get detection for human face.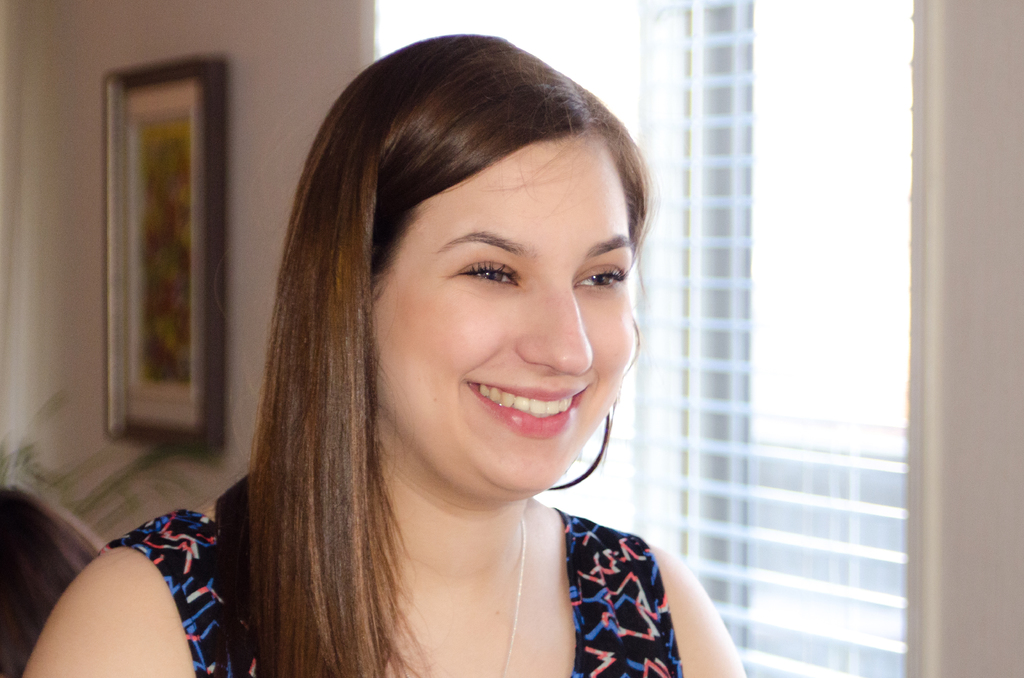
Detection: 378/140/636/494.
